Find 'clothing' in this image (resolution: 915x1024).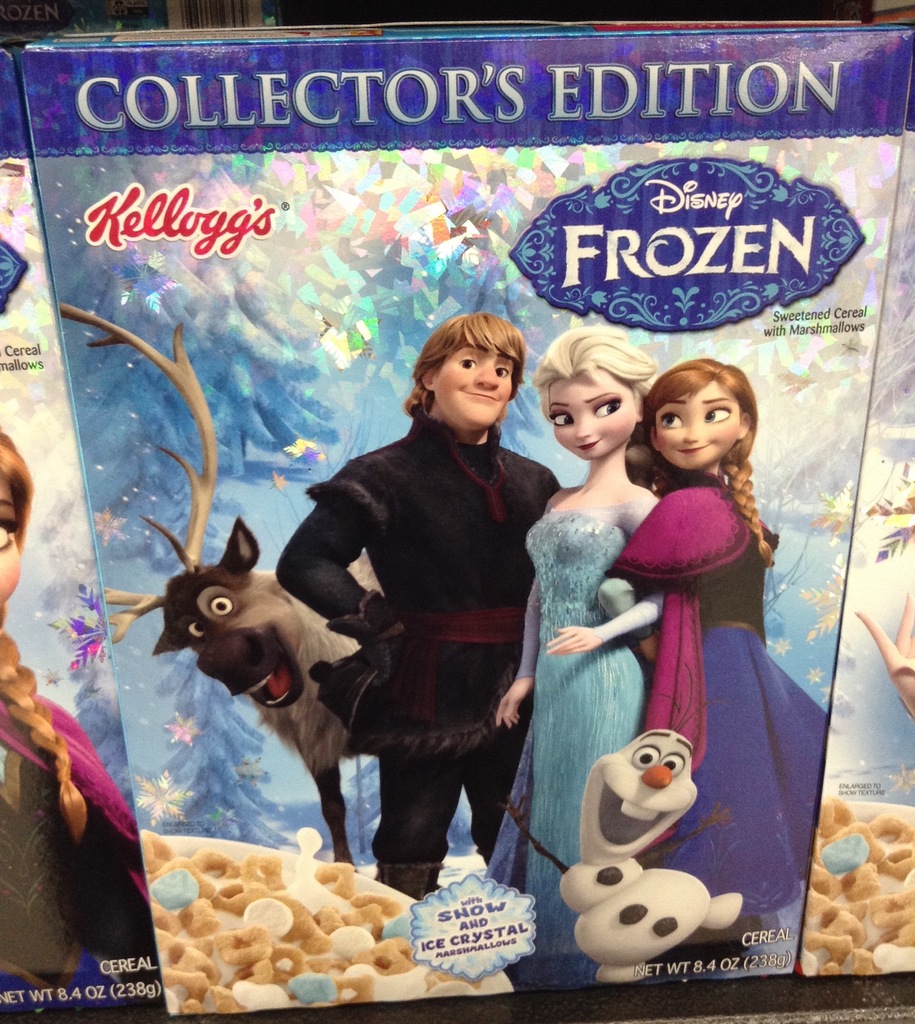
l=0, t=671, r=150, b=979.
